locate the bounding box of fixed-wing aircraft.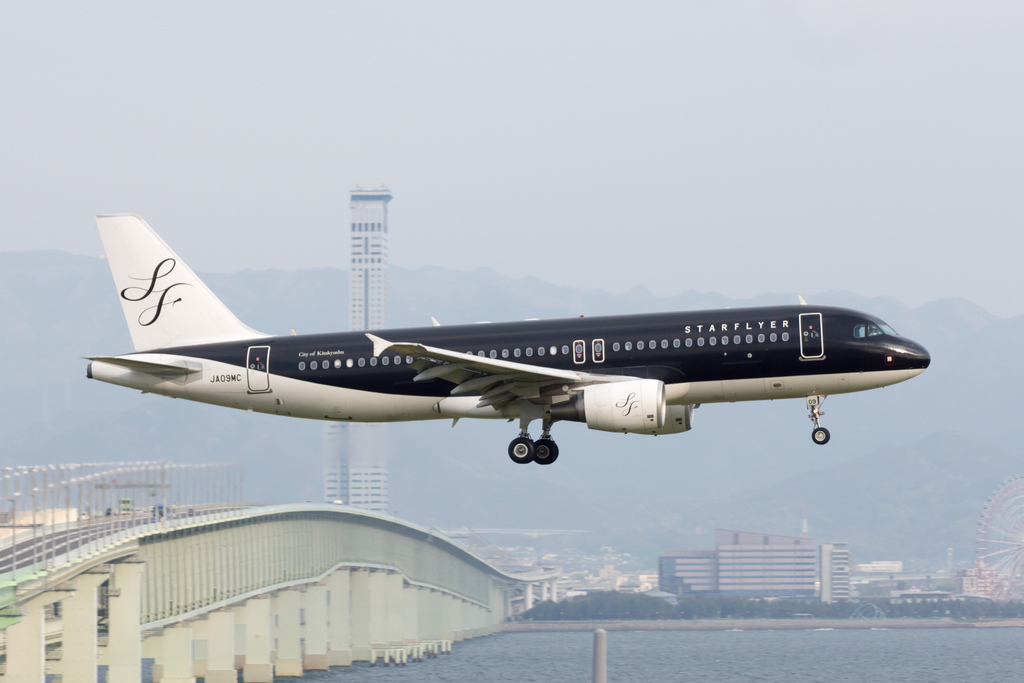
Bounding box: [79, 215, 943, 472].
